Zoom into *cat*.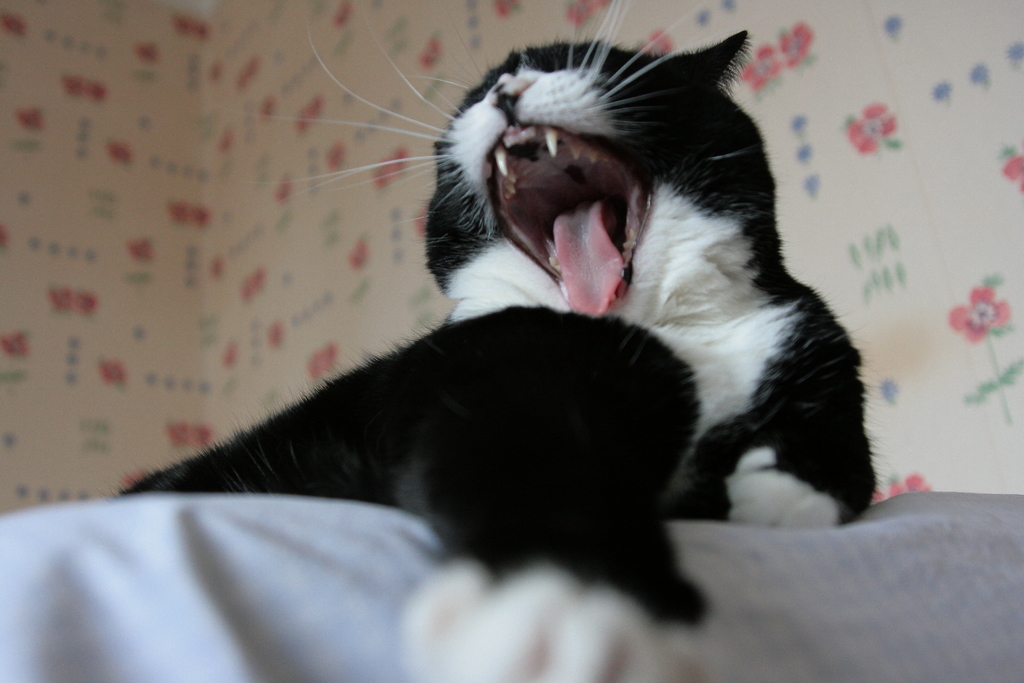
Zoom target: {"x1": 100, "y1": 4, "x2": 883, "y2": 631}.
